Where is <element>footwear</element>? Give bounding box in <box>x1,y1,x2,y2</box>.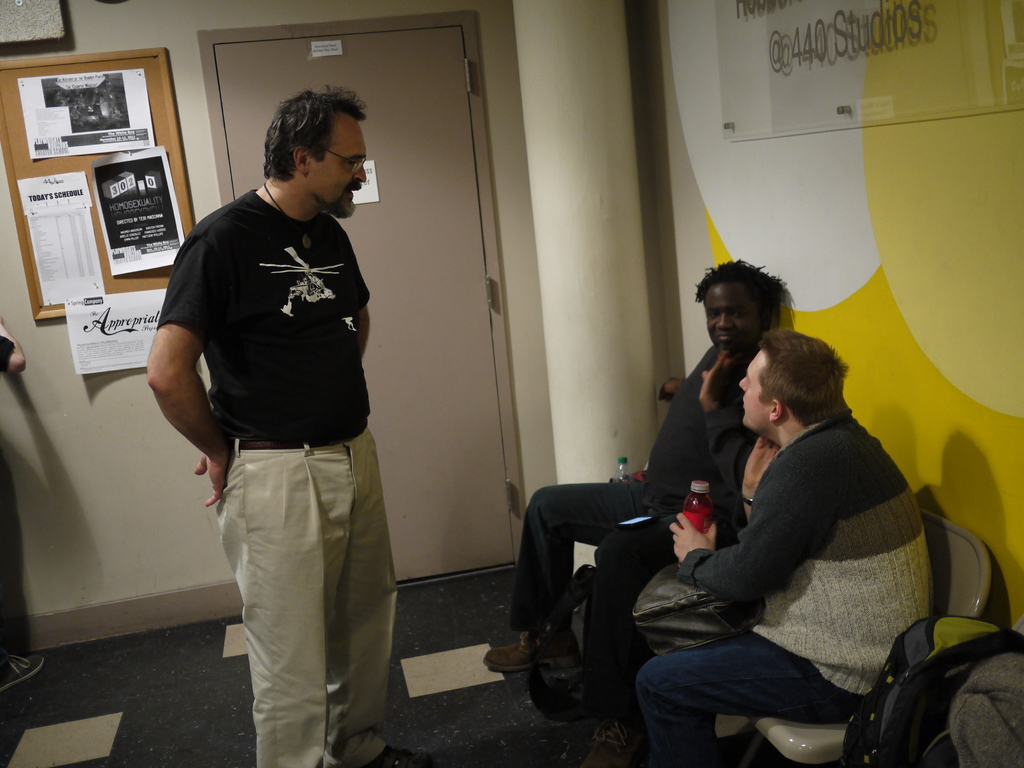
<box>482,633,580,670</box>.
